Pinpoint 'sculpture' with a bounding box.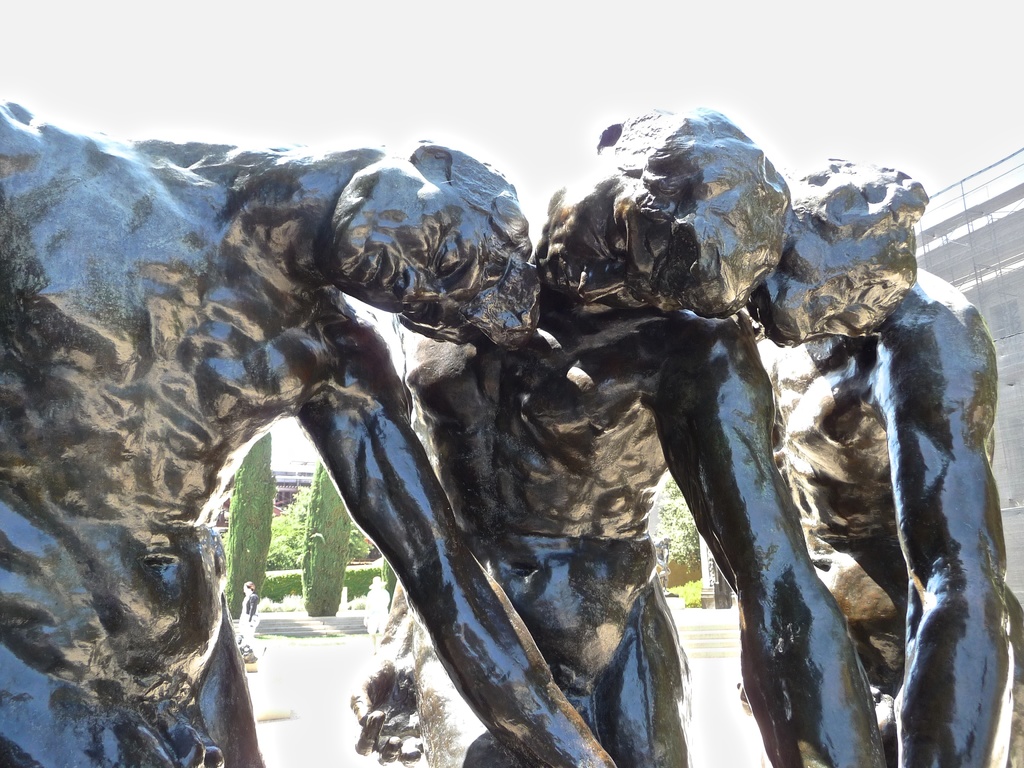
0/91/619/767.
